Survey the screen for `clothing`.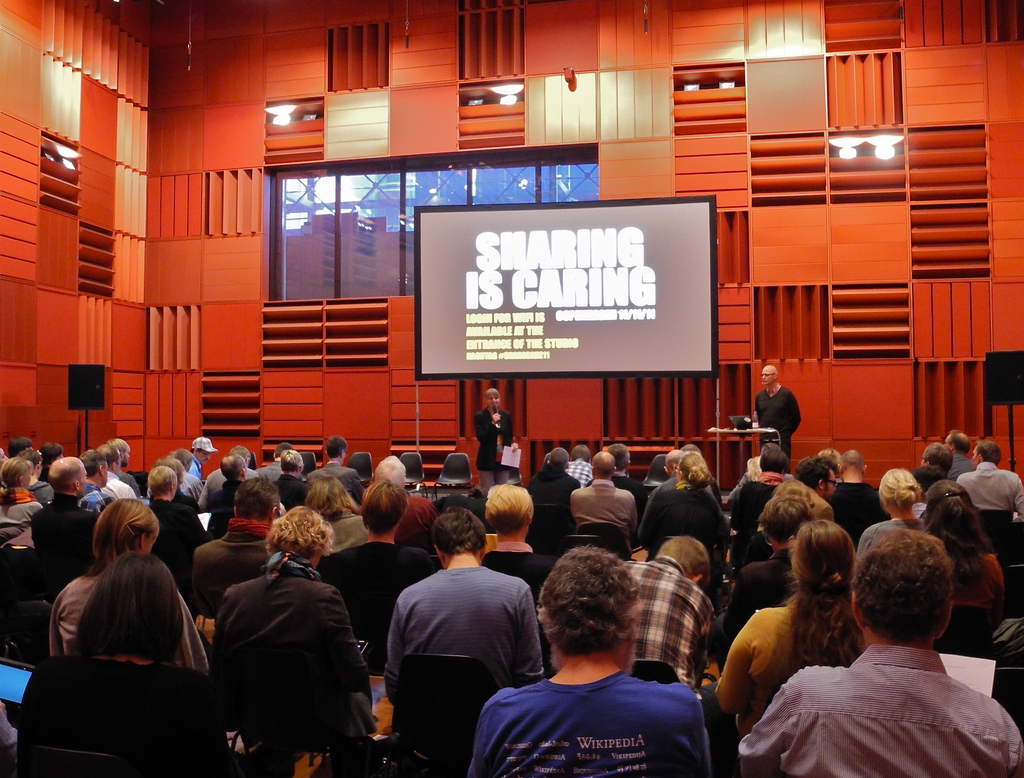
Survey found: [left=49, top=571, right=203, bottom=661].
